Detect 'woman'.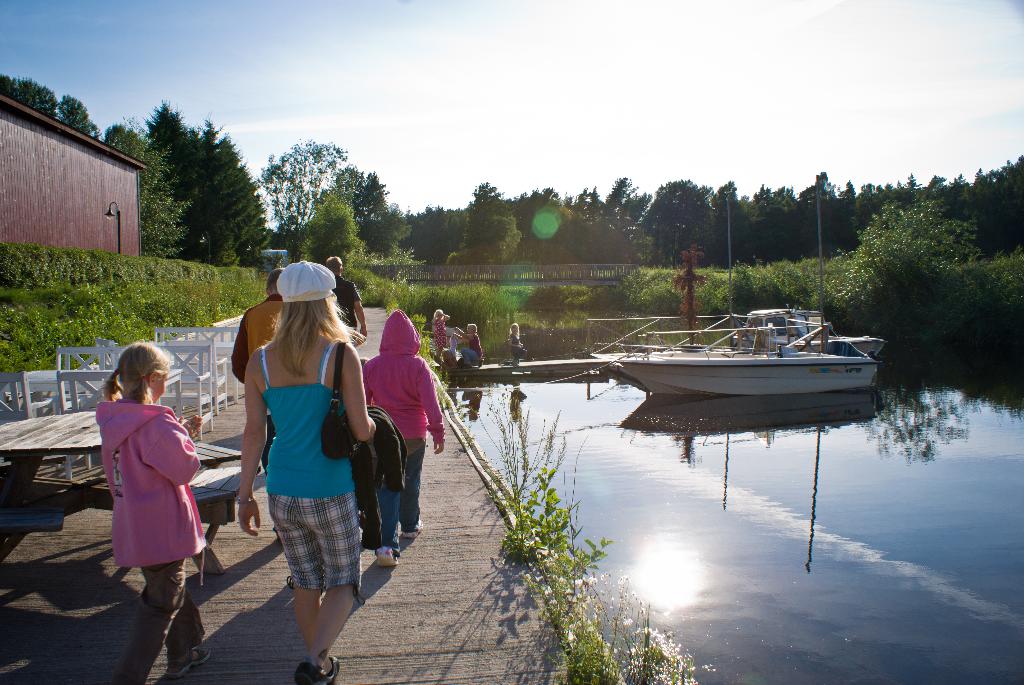
Detected at 218 255 375 663.
